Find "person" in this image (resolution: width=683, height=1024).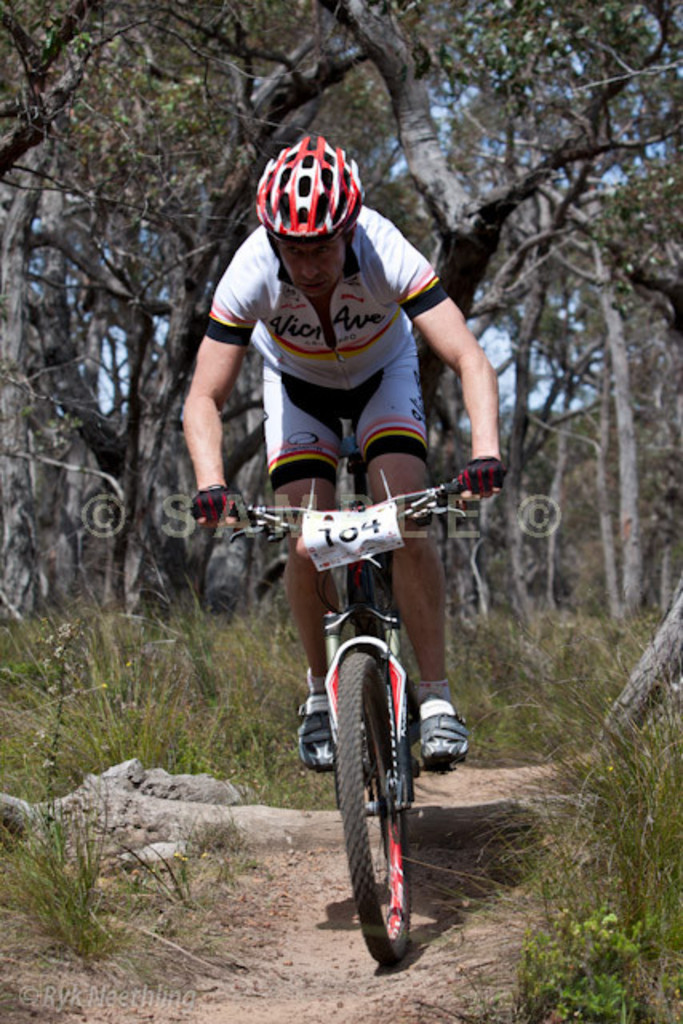
[x1=186, y1=131, x2=478, y2=723].
